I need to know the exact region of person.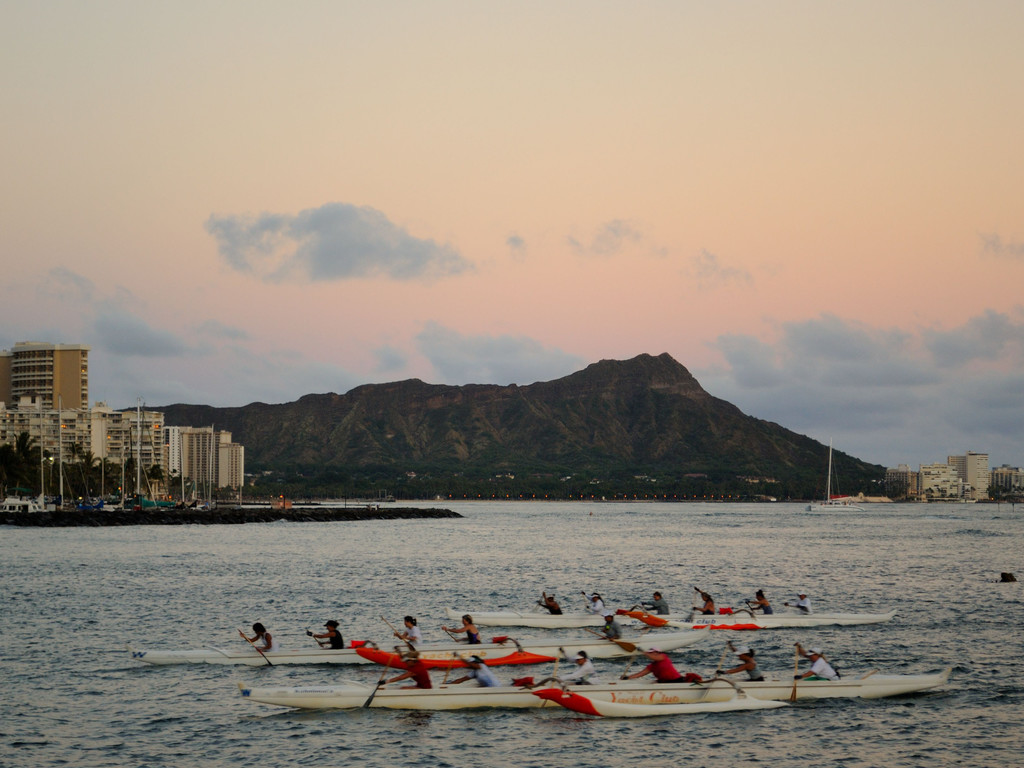
Region: rect(451, 652, 501, 685).
